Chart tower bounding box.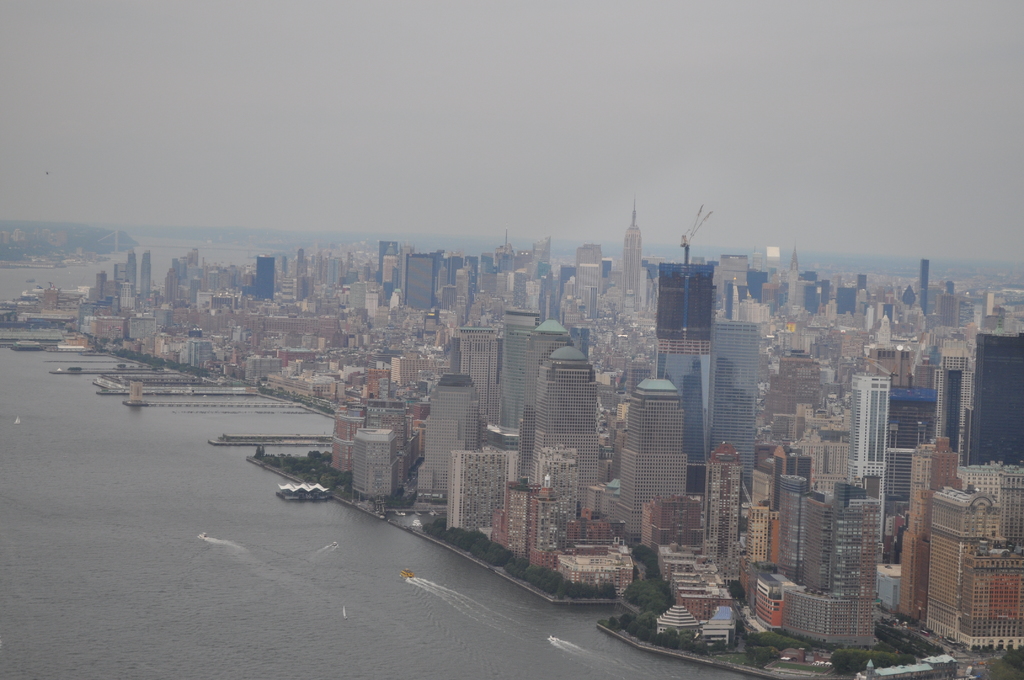
Charted: pyautogui.locateOnScreen(450, 332, 497, 425).
